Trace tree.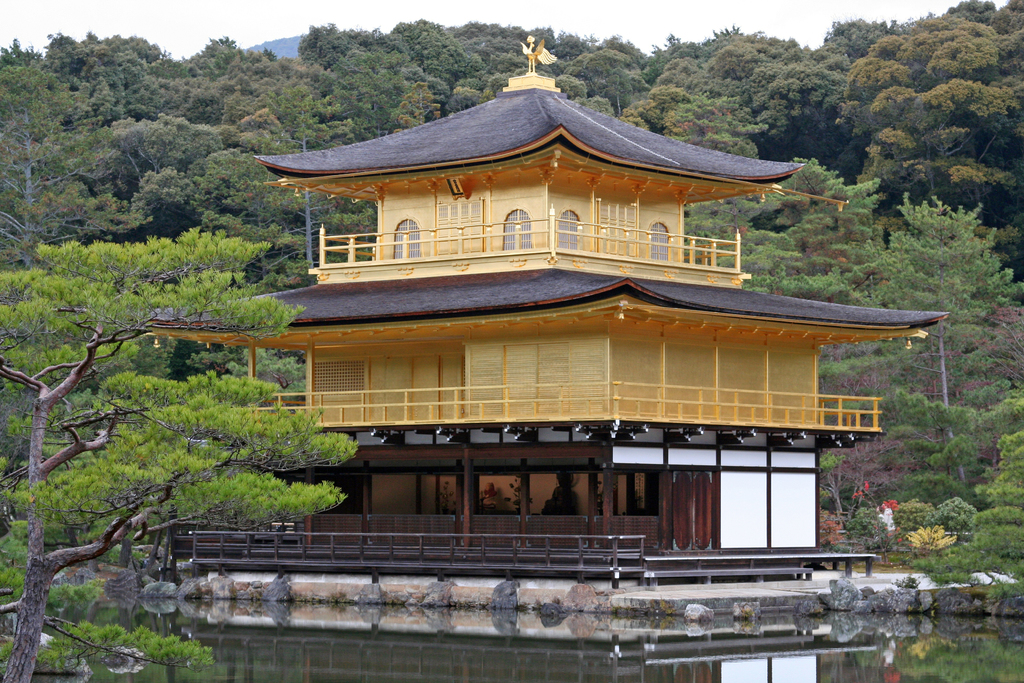
Traced to detection(835, 13, 1020, 207).
